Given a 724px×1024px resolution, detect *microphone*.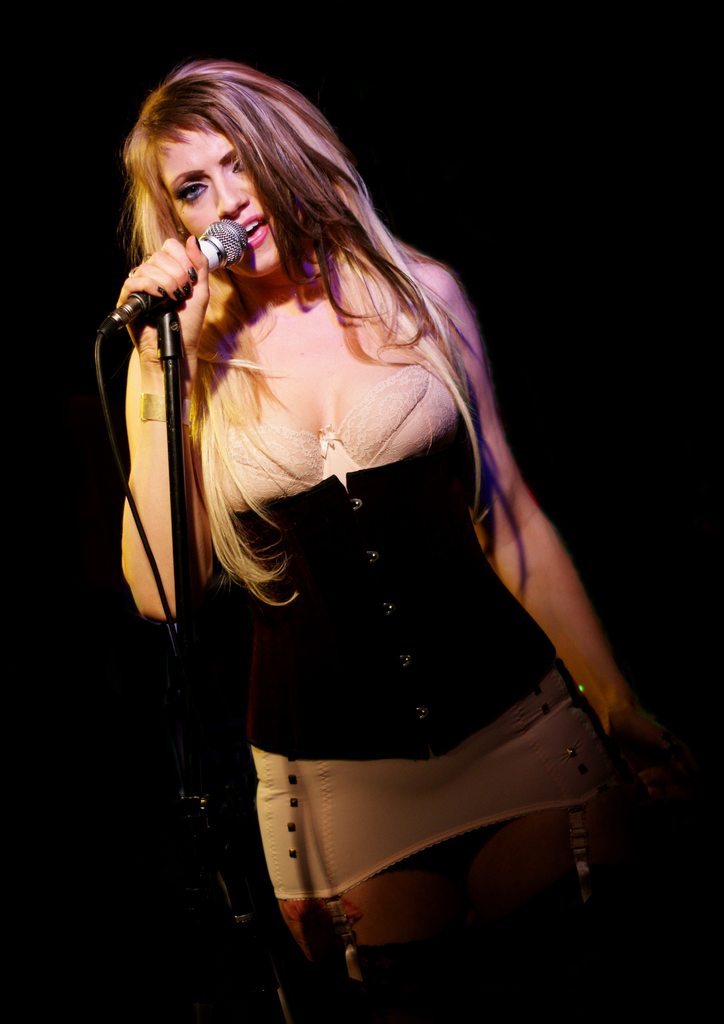
region(101, 199, 245, 338).
